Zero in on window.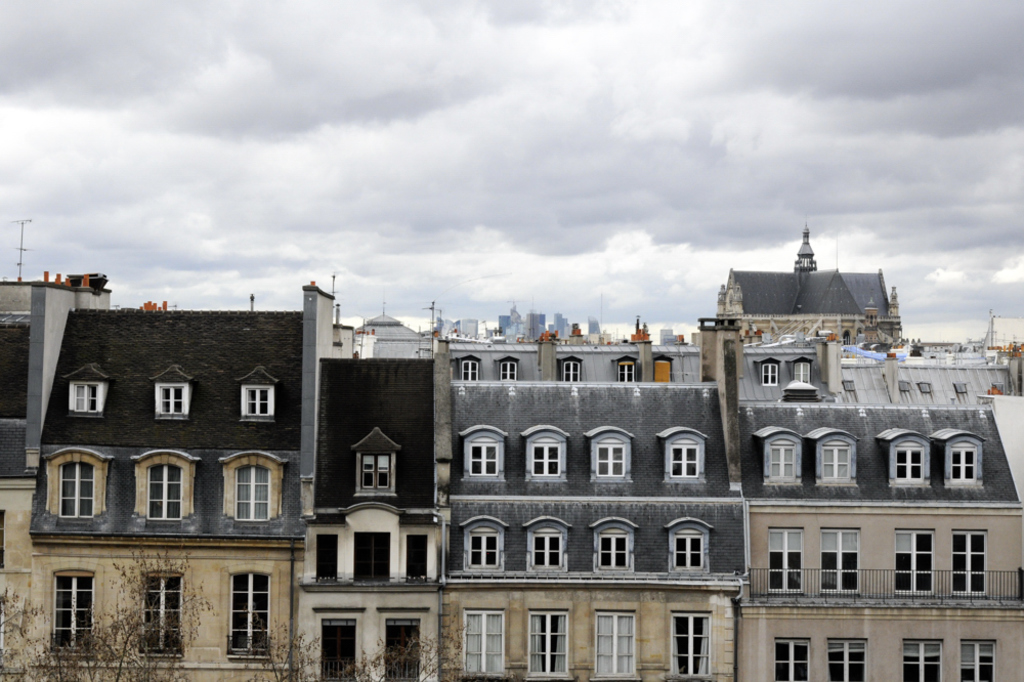
Zeroed in: select_region(144, 571, 179, 655).
